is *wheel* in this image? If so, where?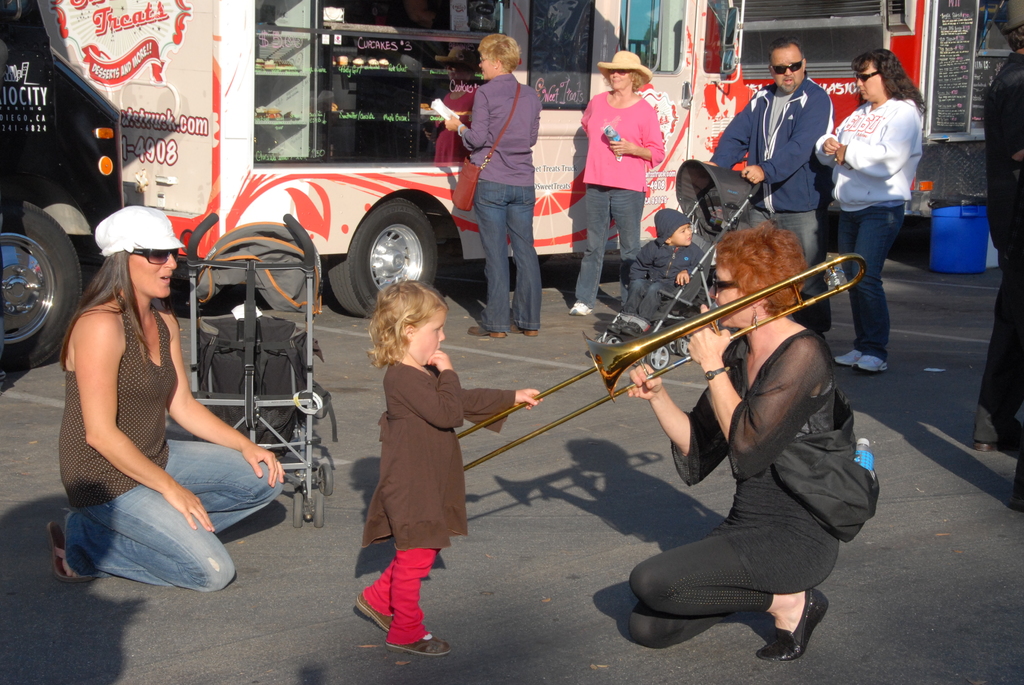
Yes, at BBox(326, 199, 438, 315).
